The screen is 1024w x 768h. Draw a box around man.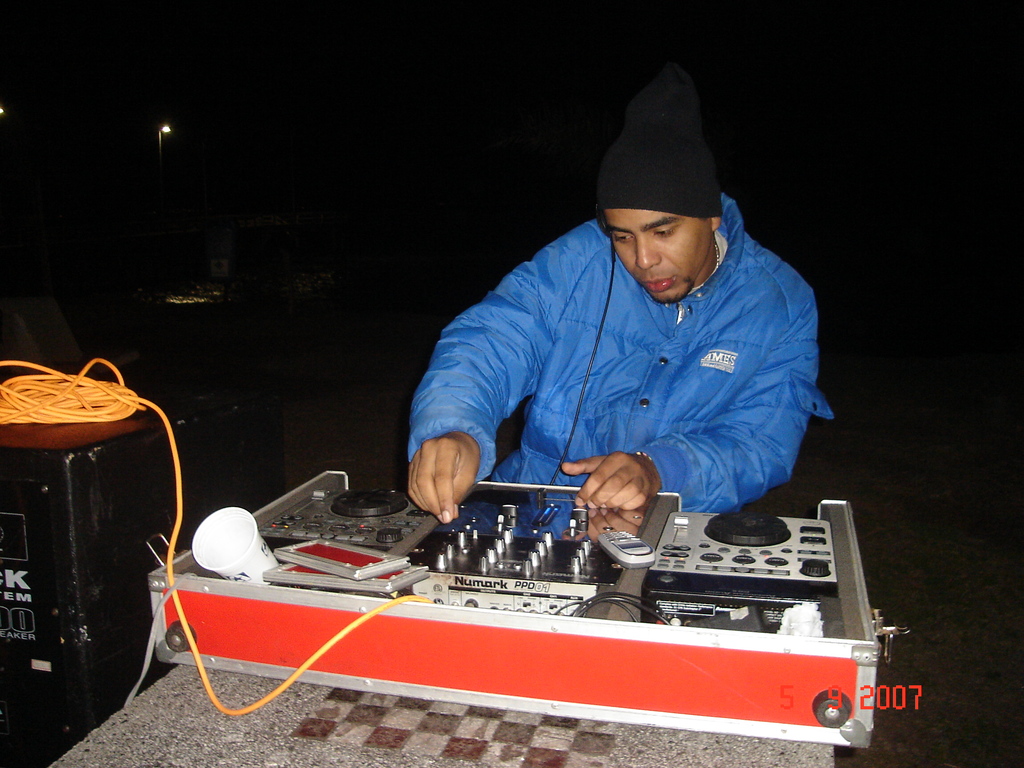
484, 116, 854, 573.
